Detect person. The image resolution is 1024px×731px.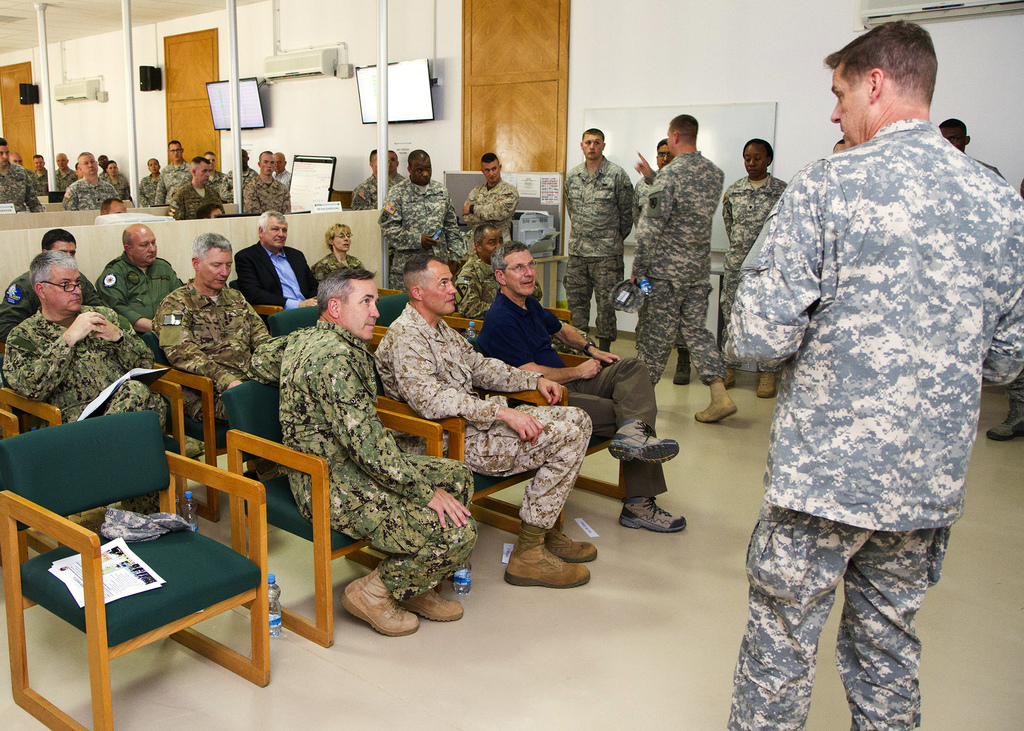
x1=632, y1=138, x2=689, y2=383.
